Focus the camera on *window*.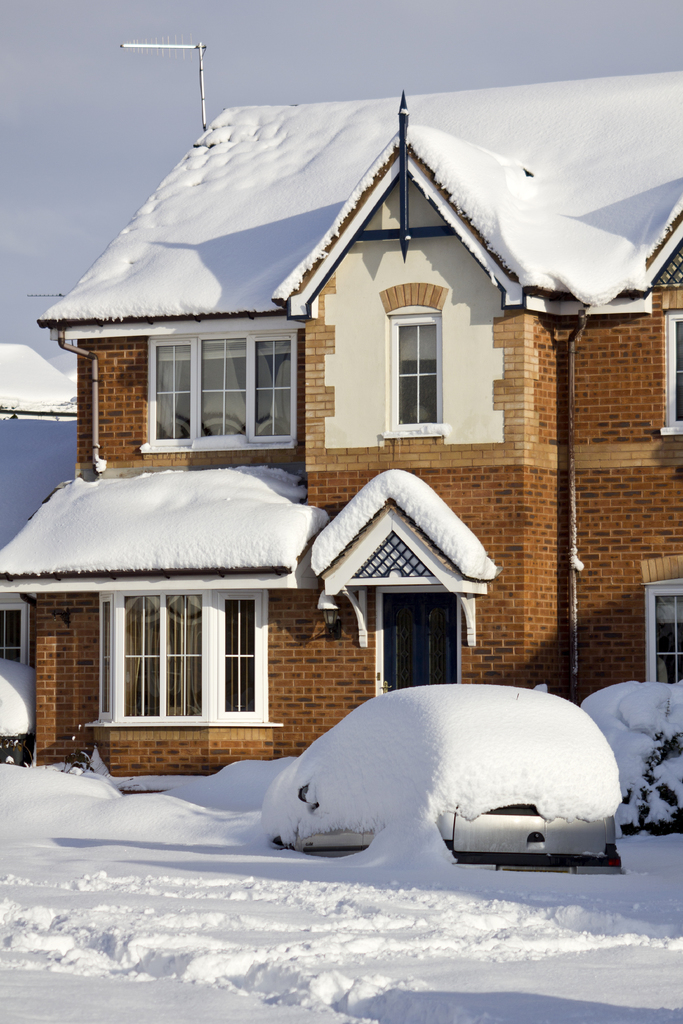
Focus region: {"left": 0, "top": 593, "right": 38, "bottom": 669}.
